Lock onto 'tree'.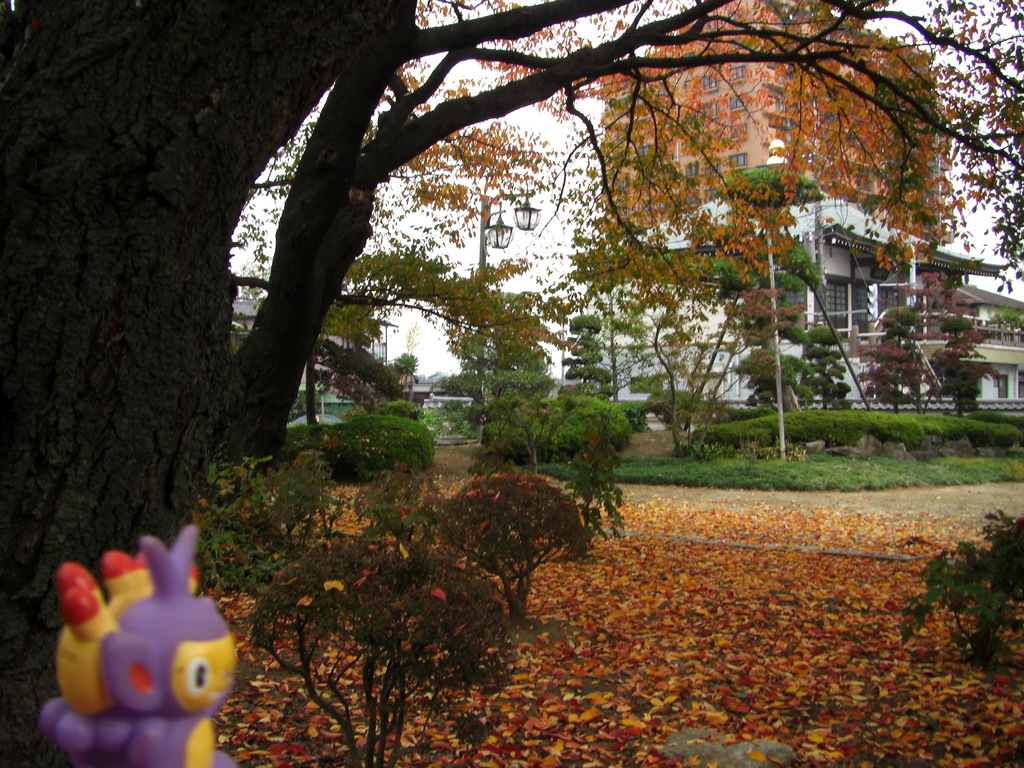
Locked: crop(796, 322, 854, 403).
